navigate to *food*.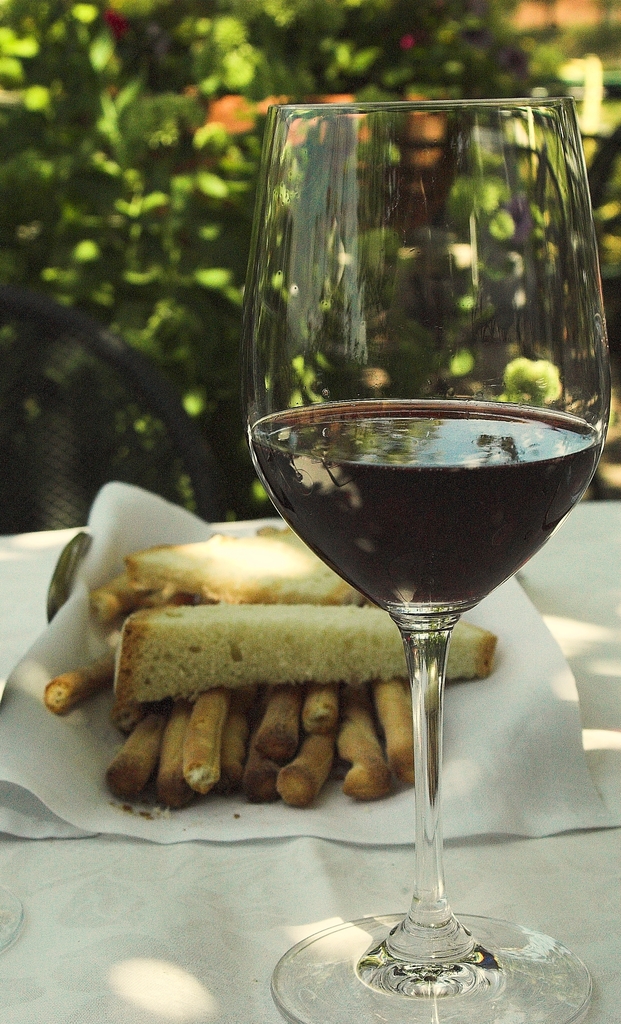
Navigation target: (x1=97, y1=579, x2=384, y2=804).
